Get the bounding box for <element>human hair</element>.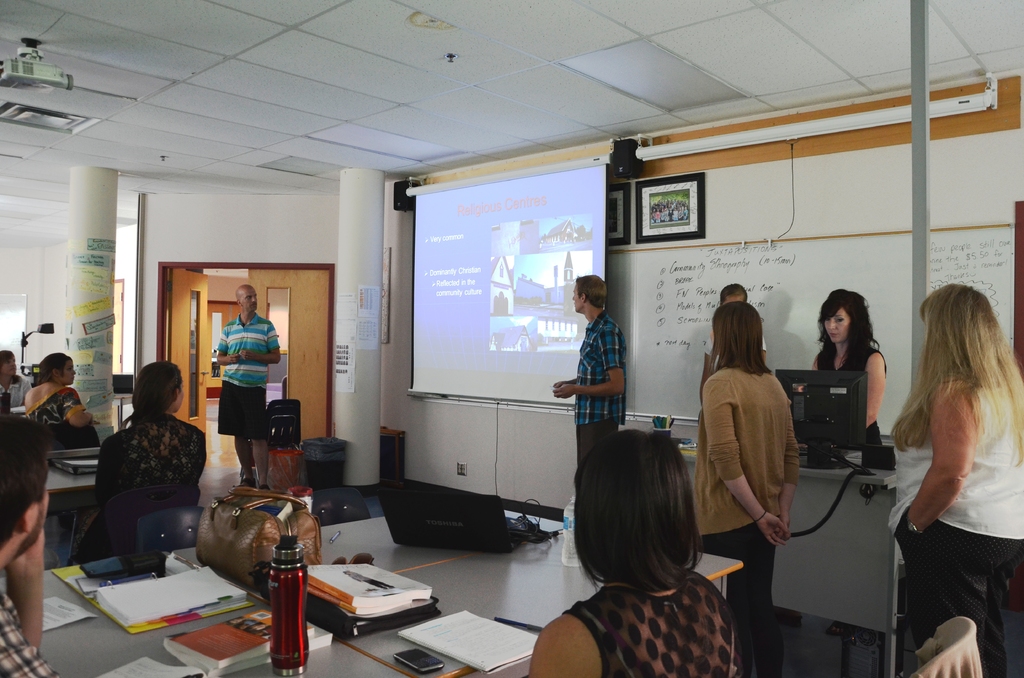
detection(717, 285, 748, 303).
